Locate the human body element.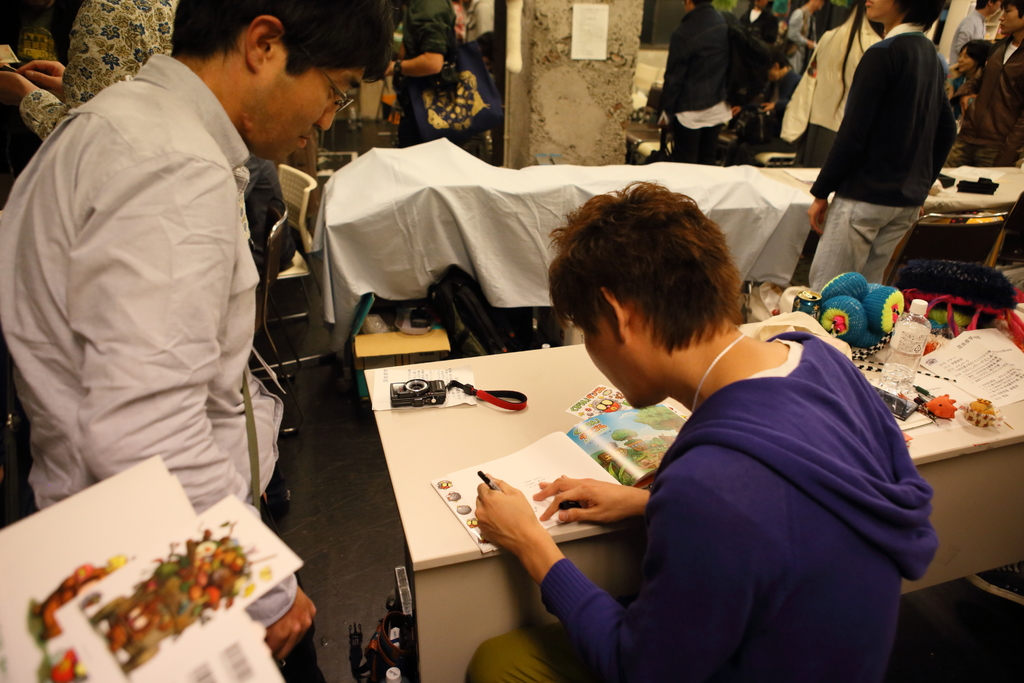
Element bbox: 810:0:958:293.
